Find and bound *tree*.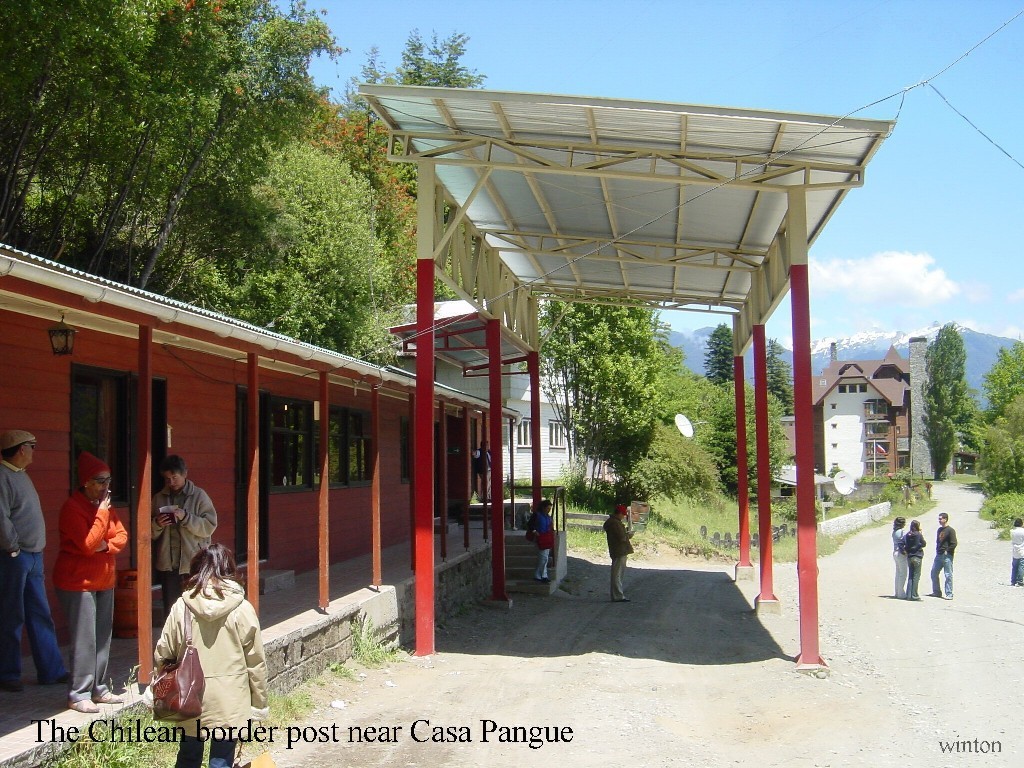
Bound: 337/38/387/206.
